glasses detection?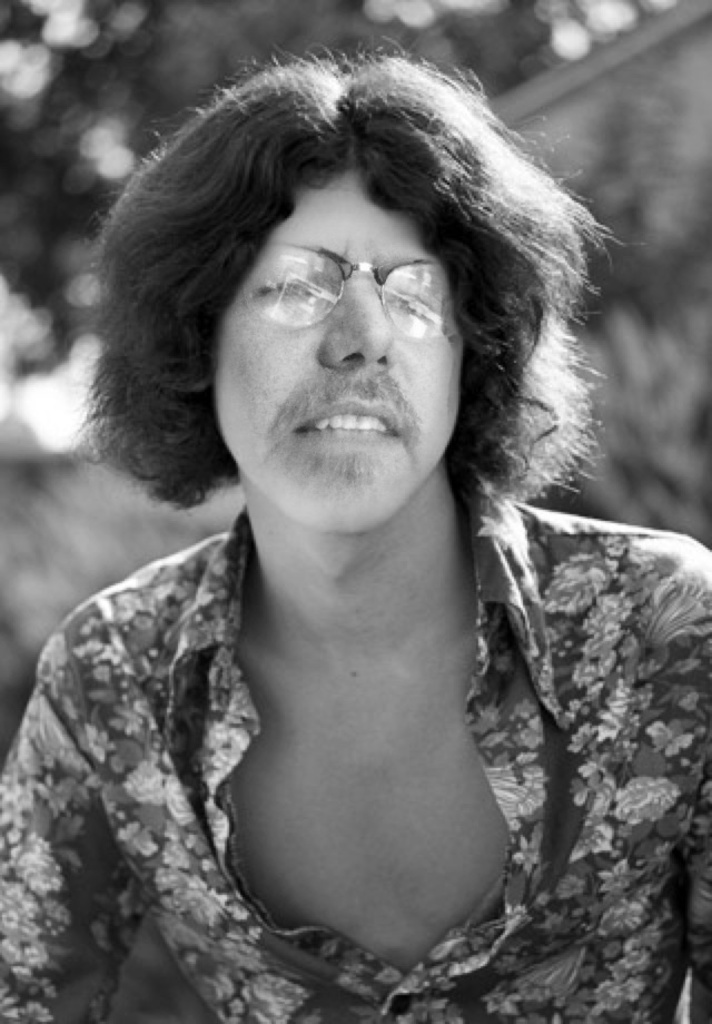
(210, 230, 479, 334)
